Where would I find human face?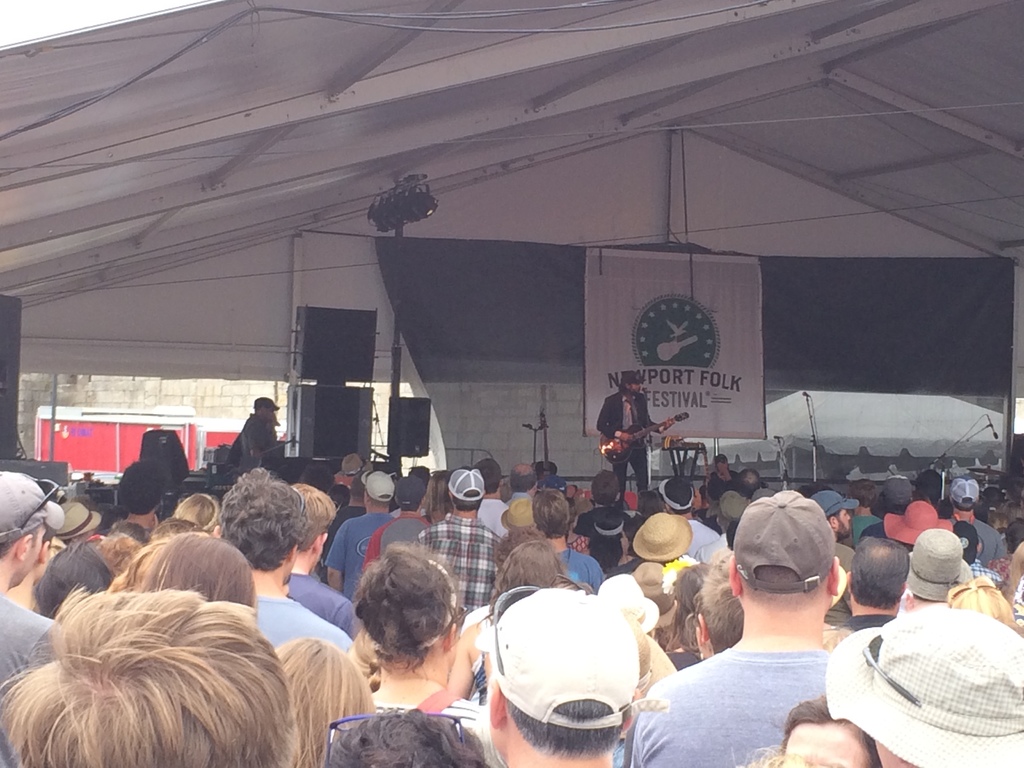
At bbox=[833, 508, 852, 538].
